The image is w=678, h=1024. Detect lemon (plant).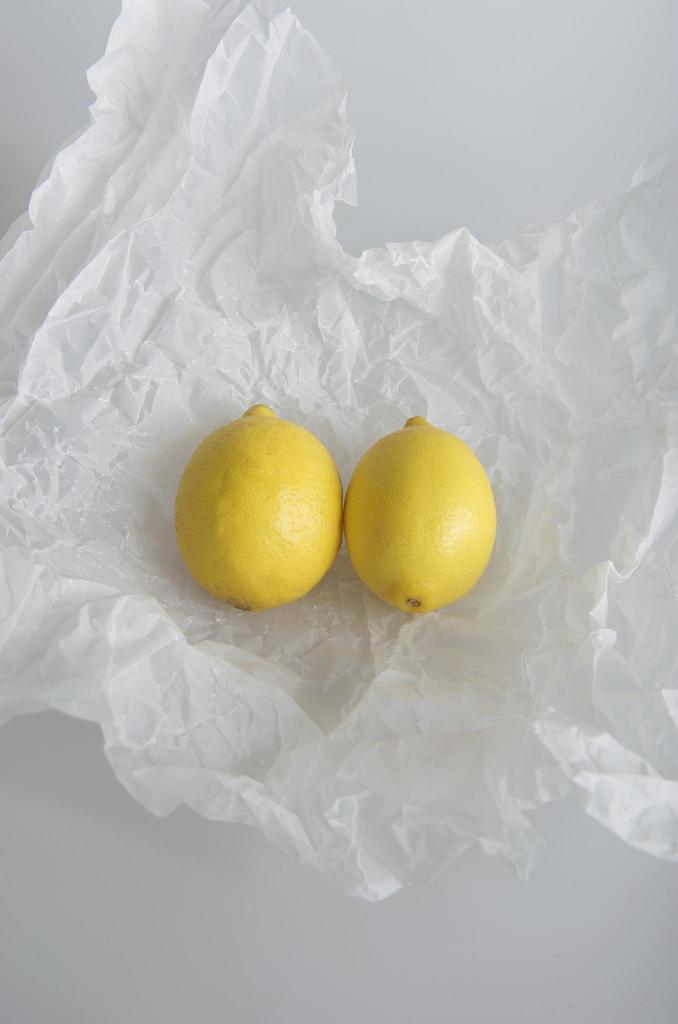
Detection: rect(342, 416, 501, 615).
